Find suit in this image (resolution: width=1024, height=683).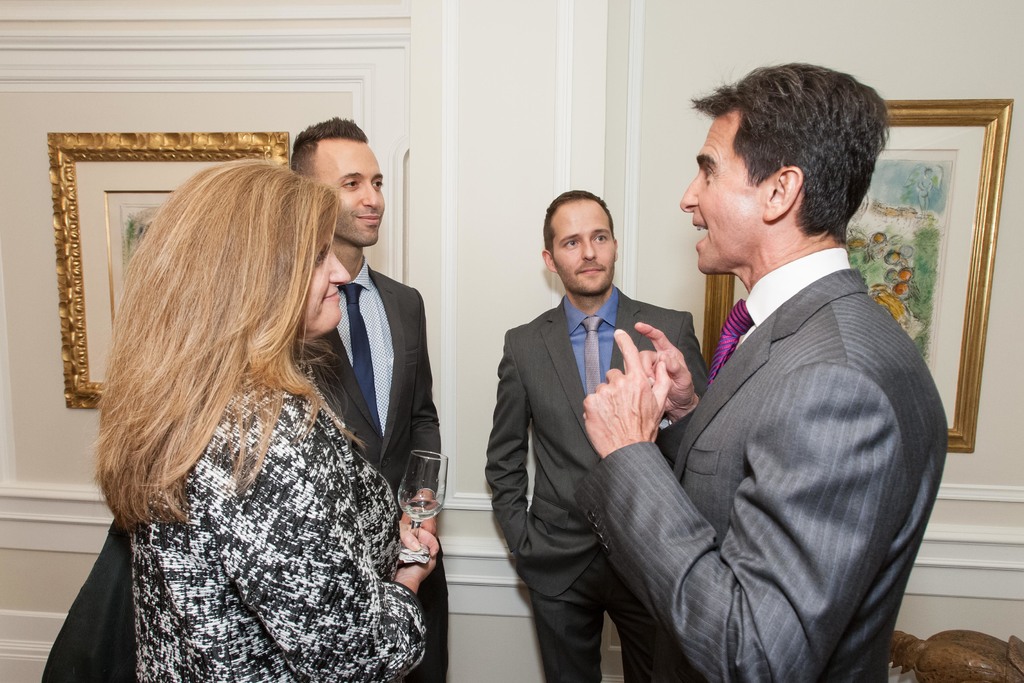
(x1=596, y1=268, x2=946, y2=682).
